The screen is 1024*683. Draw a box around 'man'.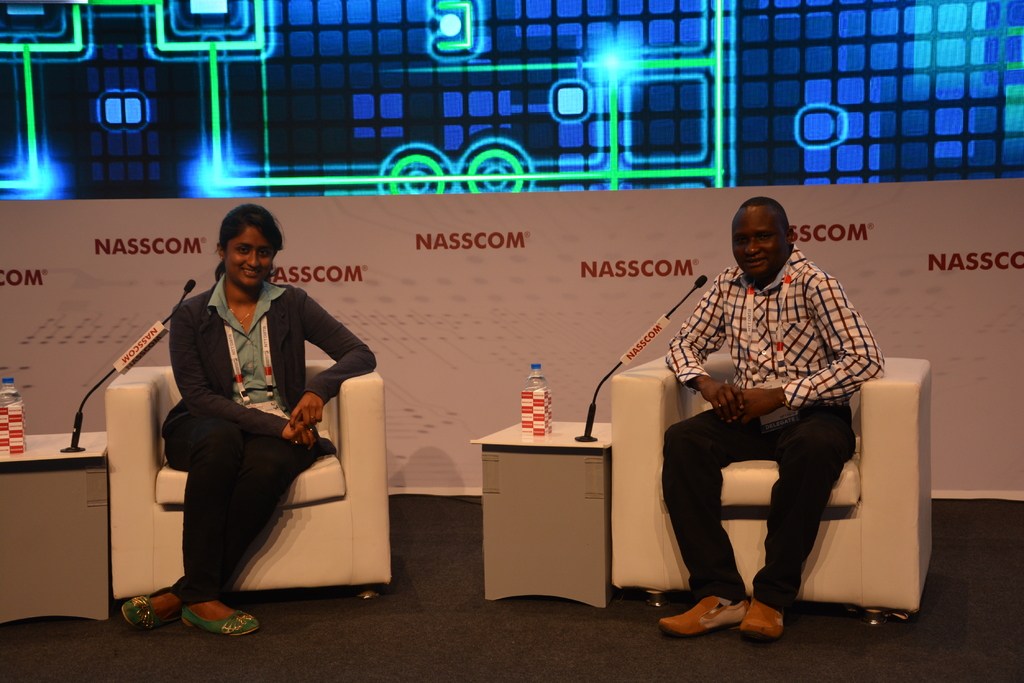
l=636, t=191, r=893, b=636.
